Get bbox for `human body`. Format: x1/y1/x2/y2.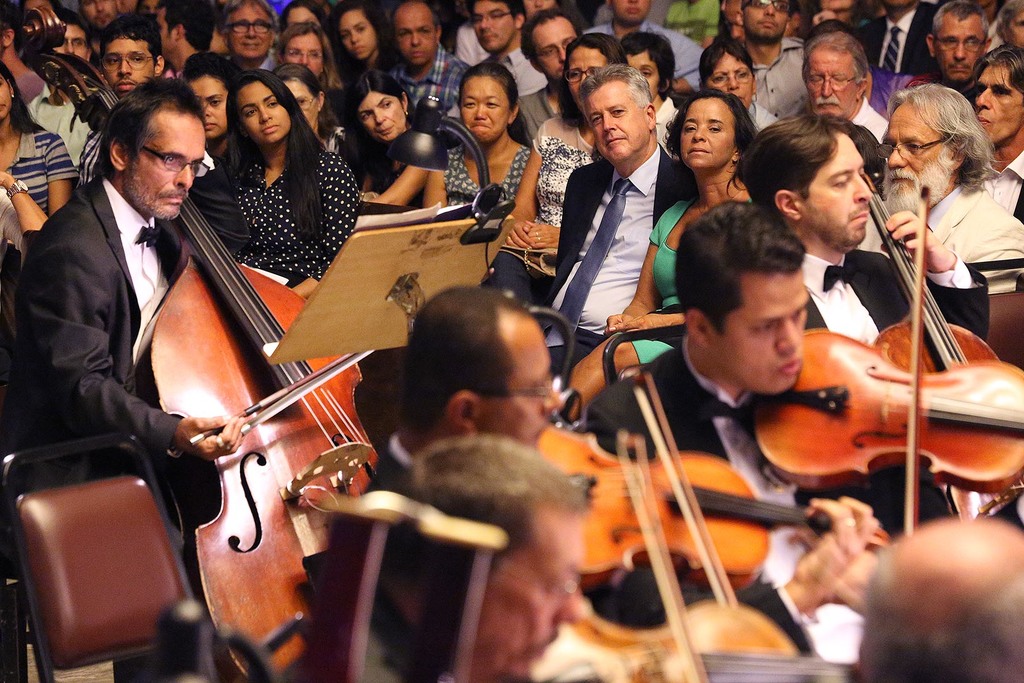
286/0/348/58.
